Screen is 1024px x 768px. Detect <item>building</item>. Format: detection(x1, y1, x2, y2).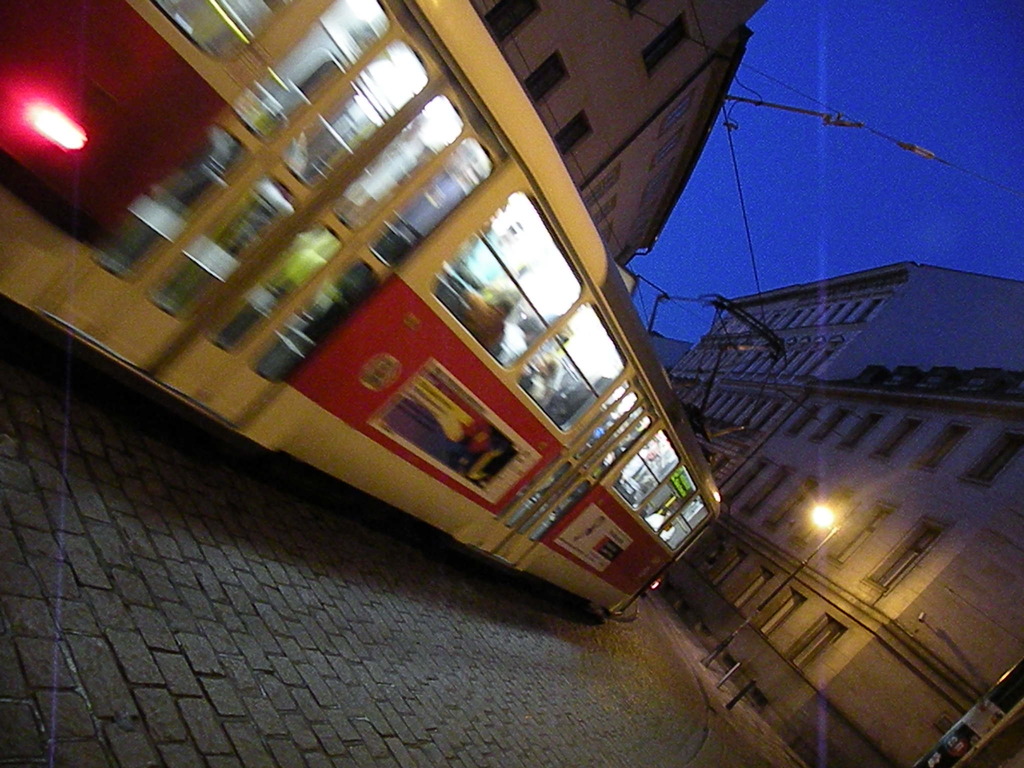
detection(666, 259, 1023, 486).
